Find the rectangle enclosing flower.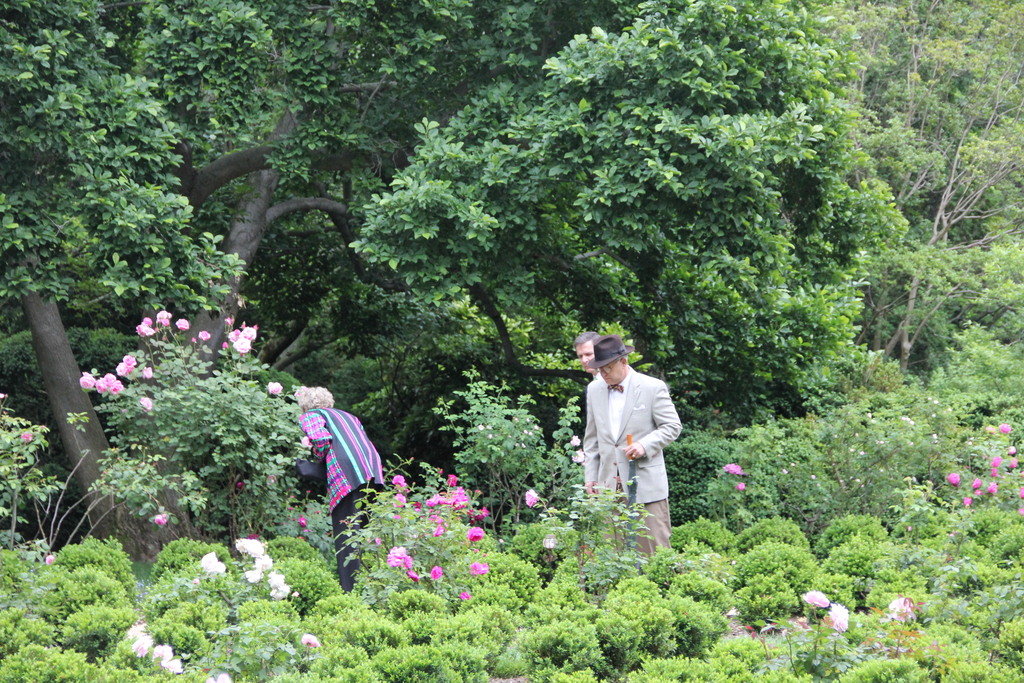
BBox(719, 464, 747, 477).
